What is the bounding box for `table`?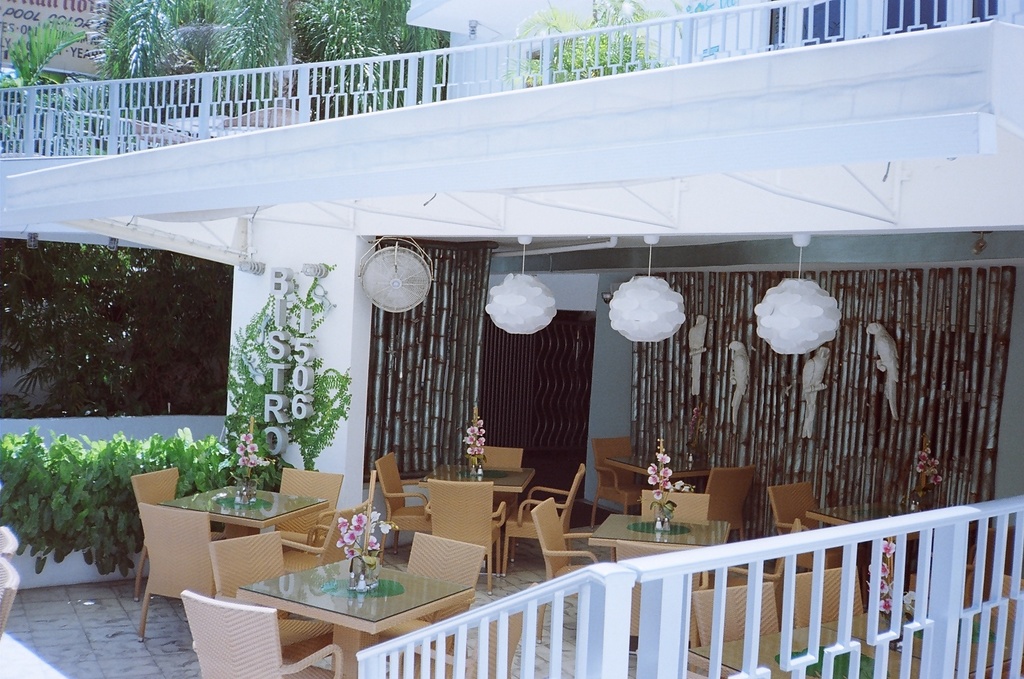
<region>216, 519, 511, 661</region>.
